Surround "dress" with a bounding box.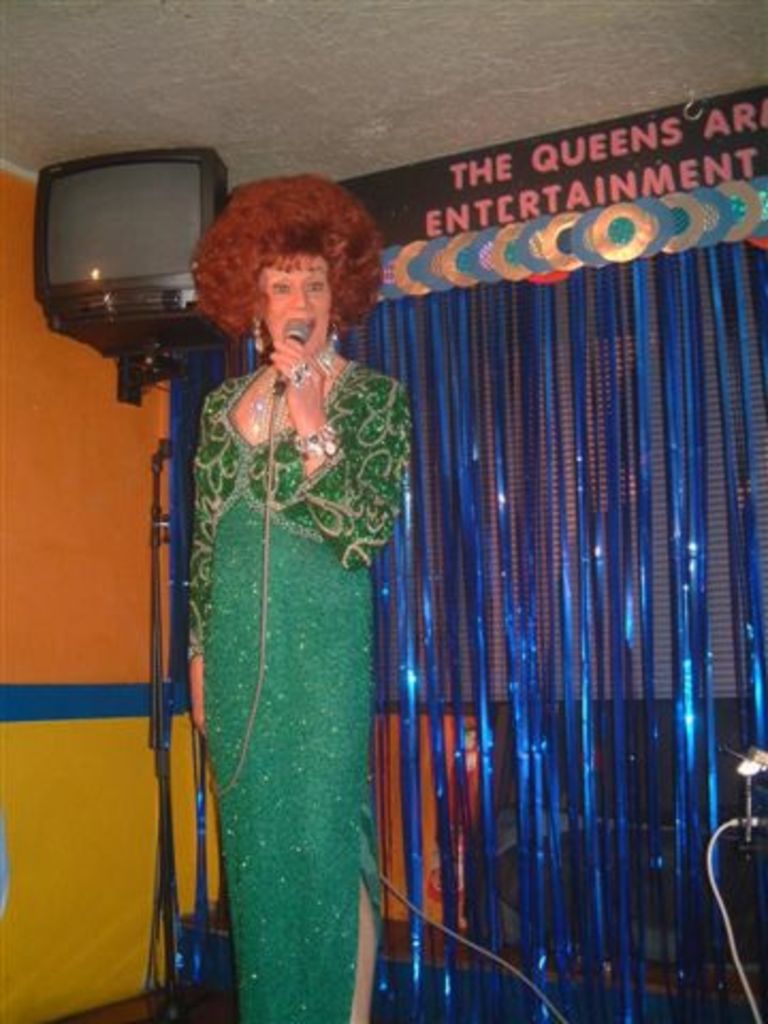
BBox(196, 497, 382, 1022).
